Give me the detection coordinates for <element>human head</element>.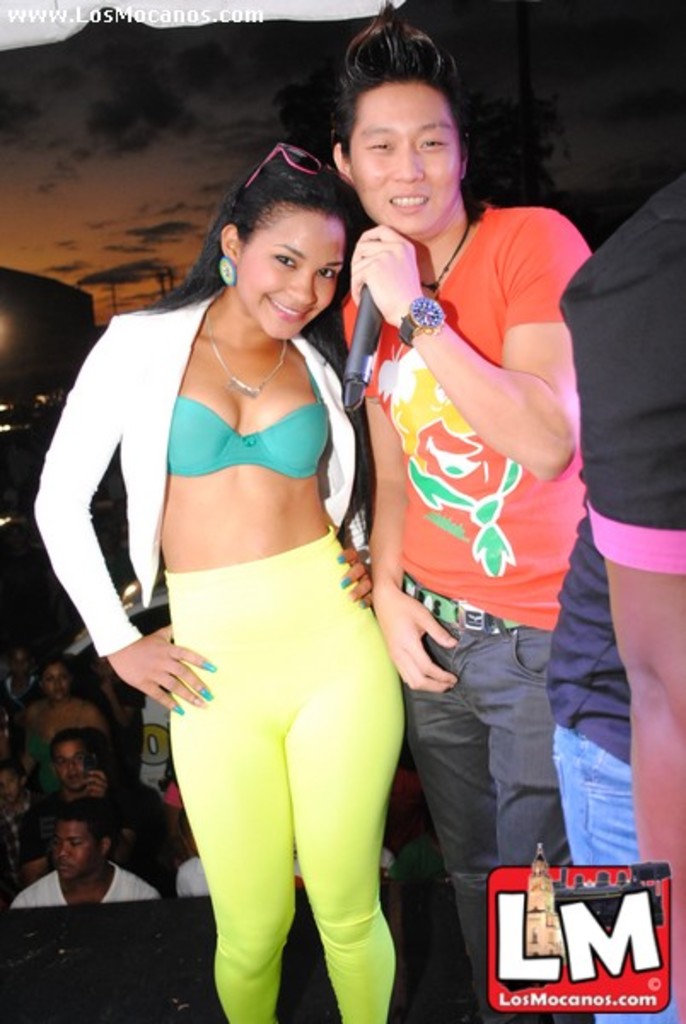
{"x1": 48, "y1": 806, "x2": 108, "y2": 882}.
